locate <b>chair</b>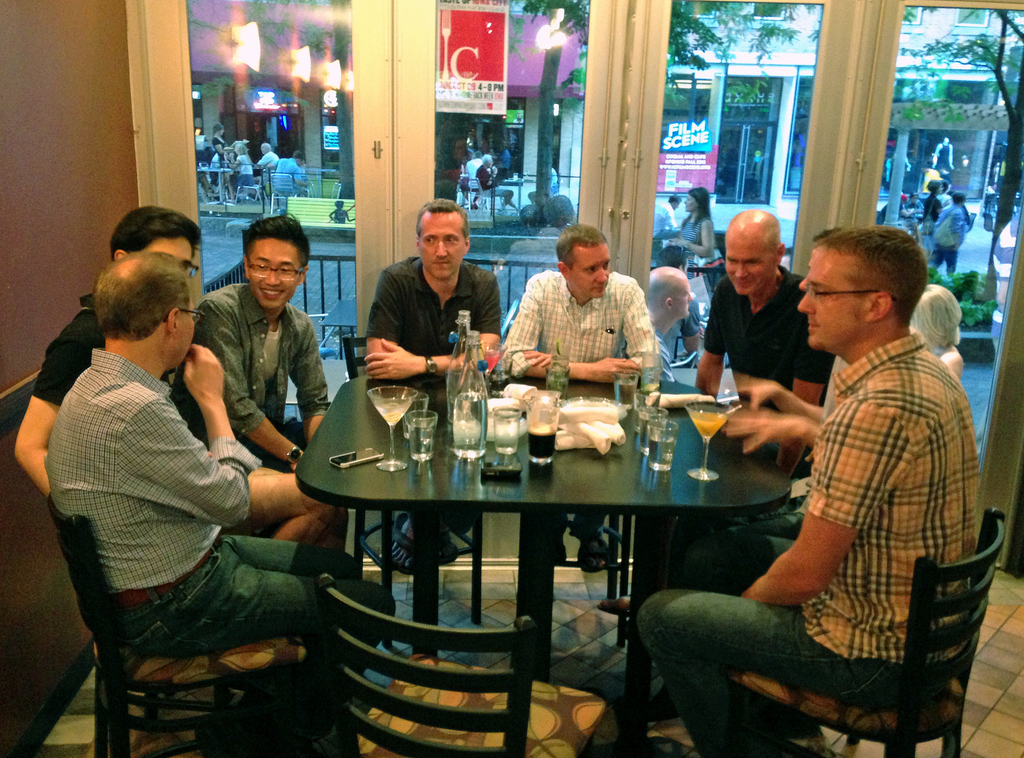
x1=524 y1=506 x2=631 y2=604
